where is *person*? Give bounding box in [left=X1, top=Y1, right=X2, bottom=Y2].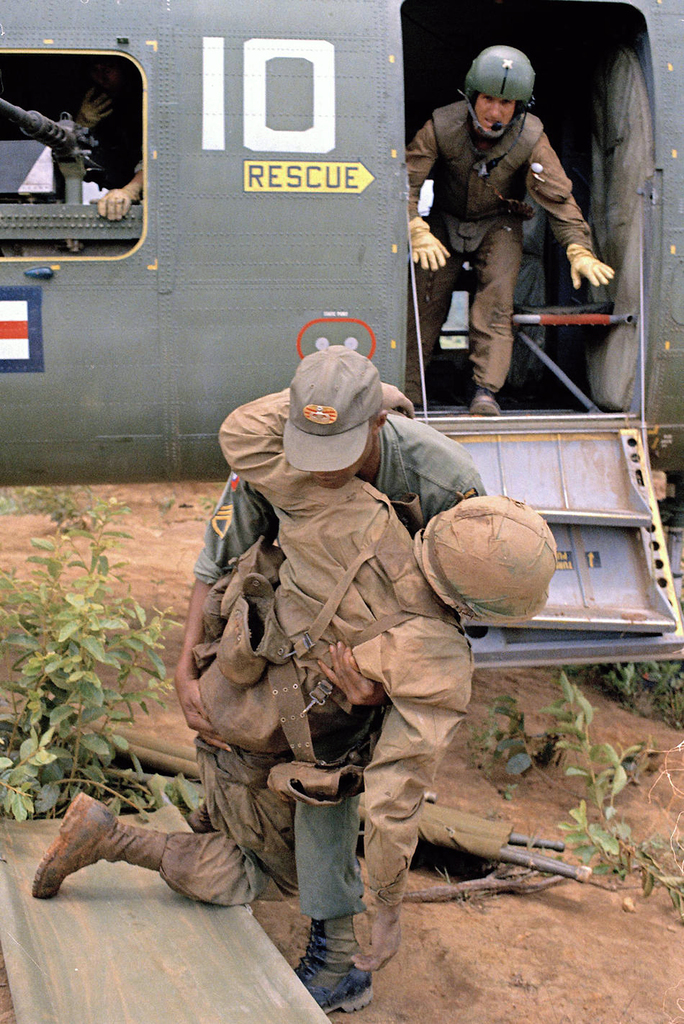
[left=168, top=349, right=477, bottom=1023].
